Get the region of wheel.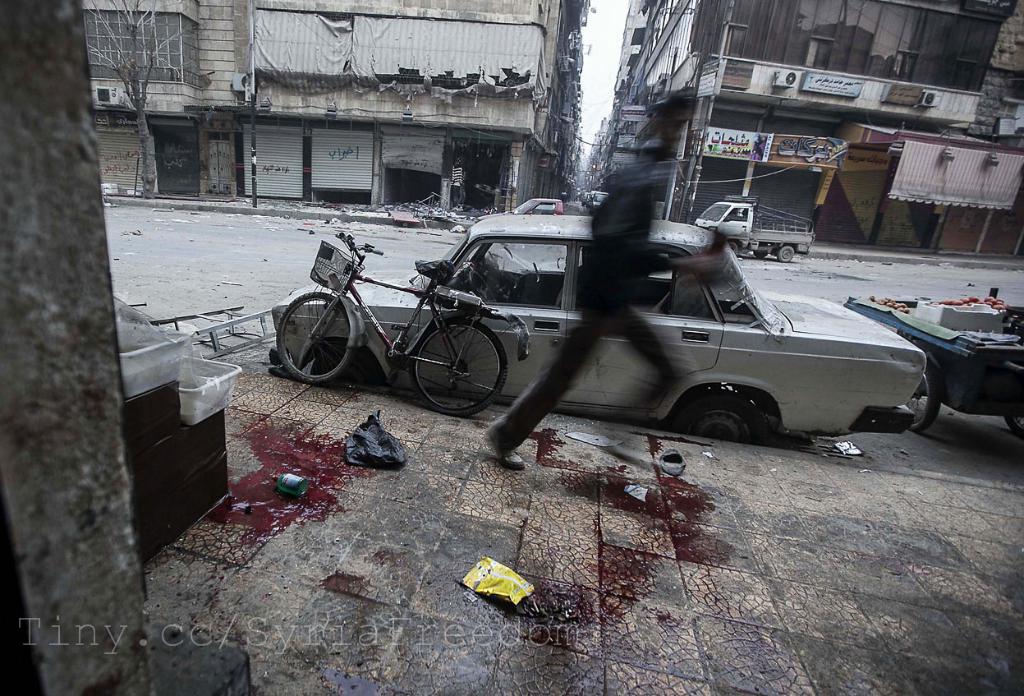
1003:413:1023:439.
